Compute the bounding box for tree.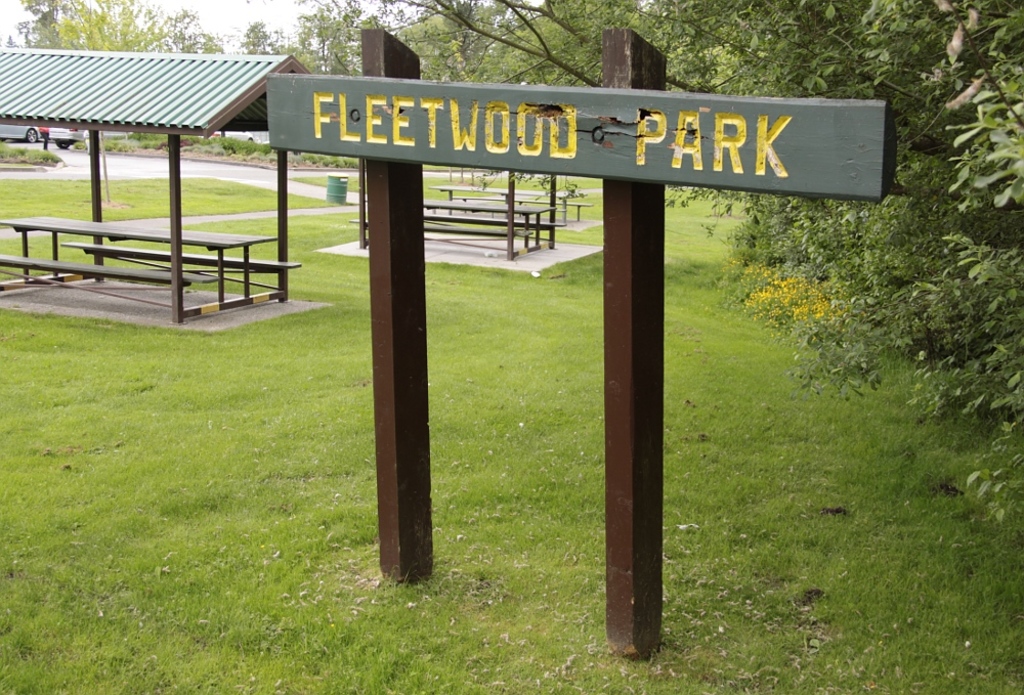
<box>45,0,196,50</box>.
